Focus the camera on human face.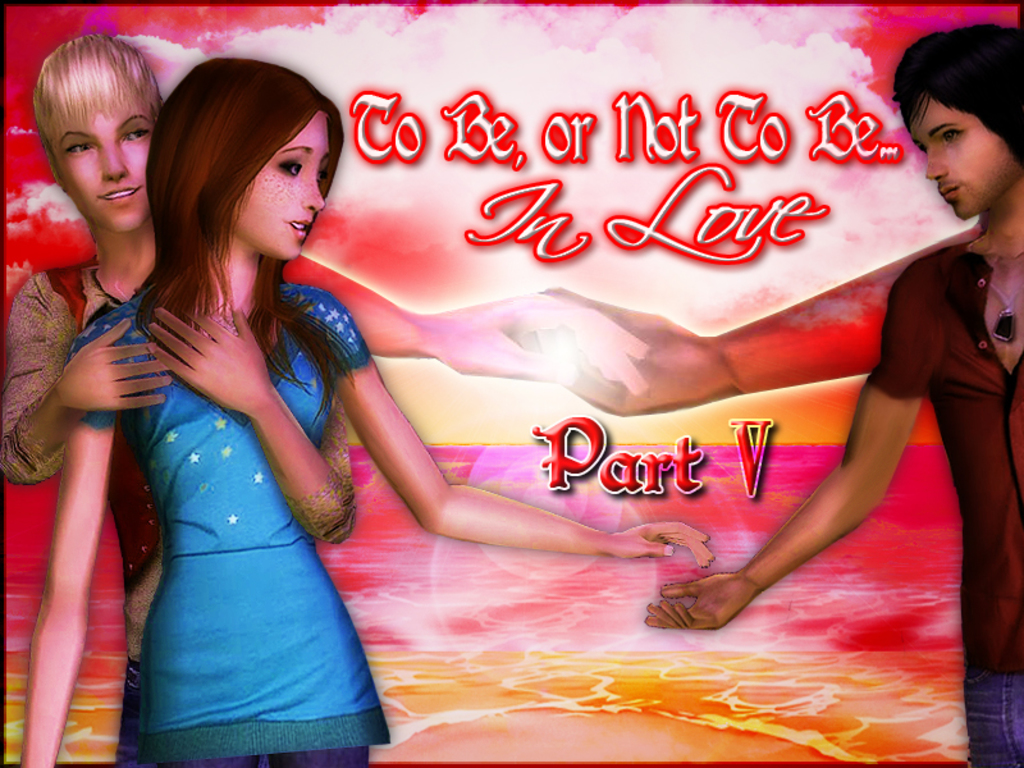
Focus region: <bbox>238, 113, 326, 264</bbox>.
